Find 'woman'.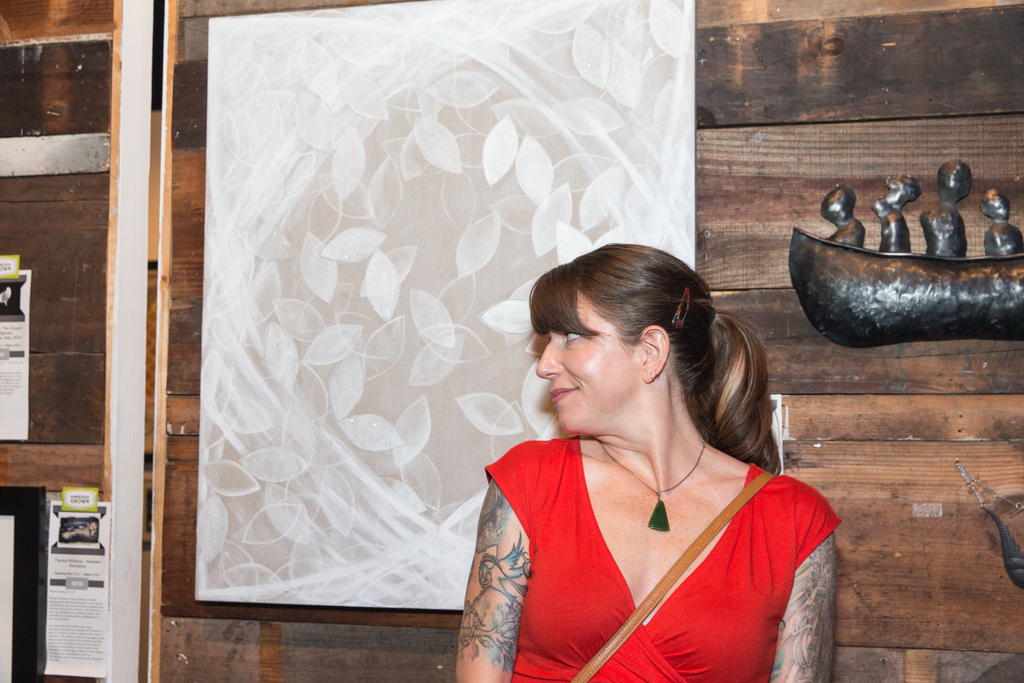
(left=399, top=200, right=820, bottom=679).
